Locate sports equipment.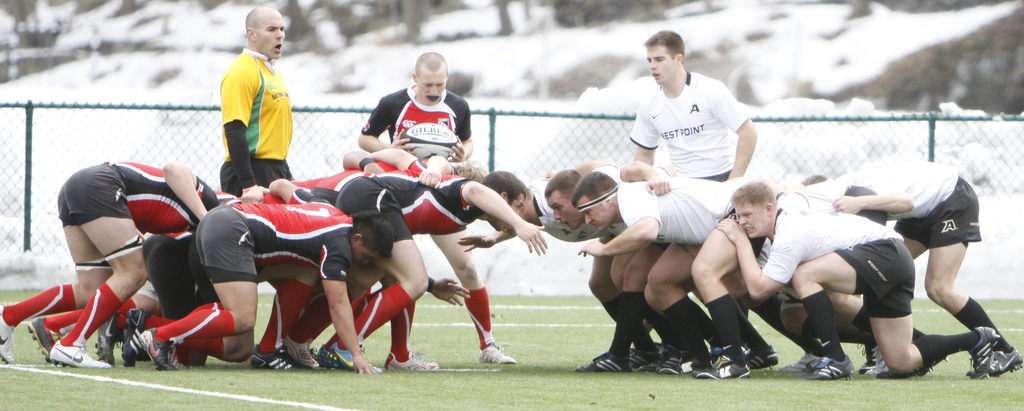
Bounding box: <box>248,342,311,371</box>.
